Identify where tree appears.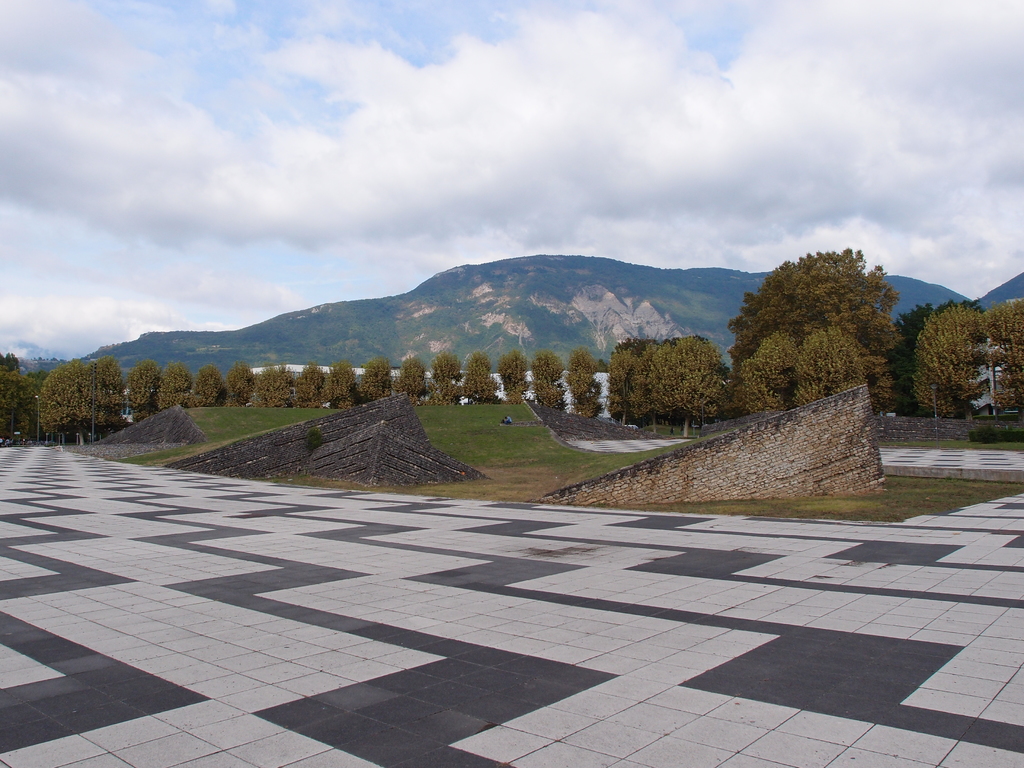
Appears at box=[731, 326, 796, 412].
